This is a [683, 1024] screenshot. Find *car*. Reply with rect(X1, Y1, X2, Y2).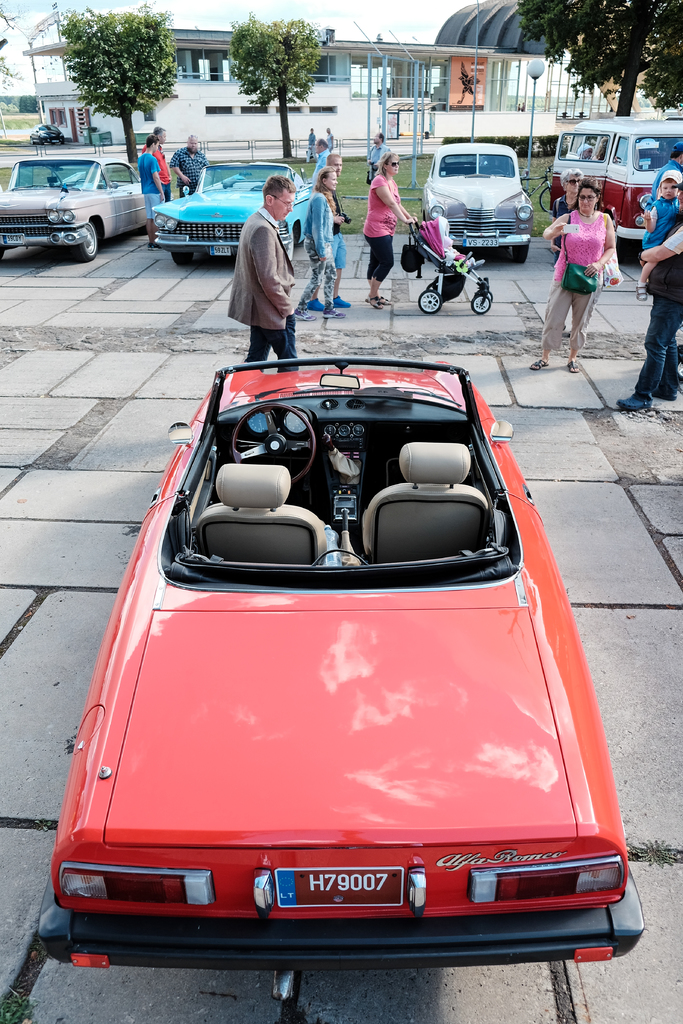
rect(0, 153, 148, 263).
